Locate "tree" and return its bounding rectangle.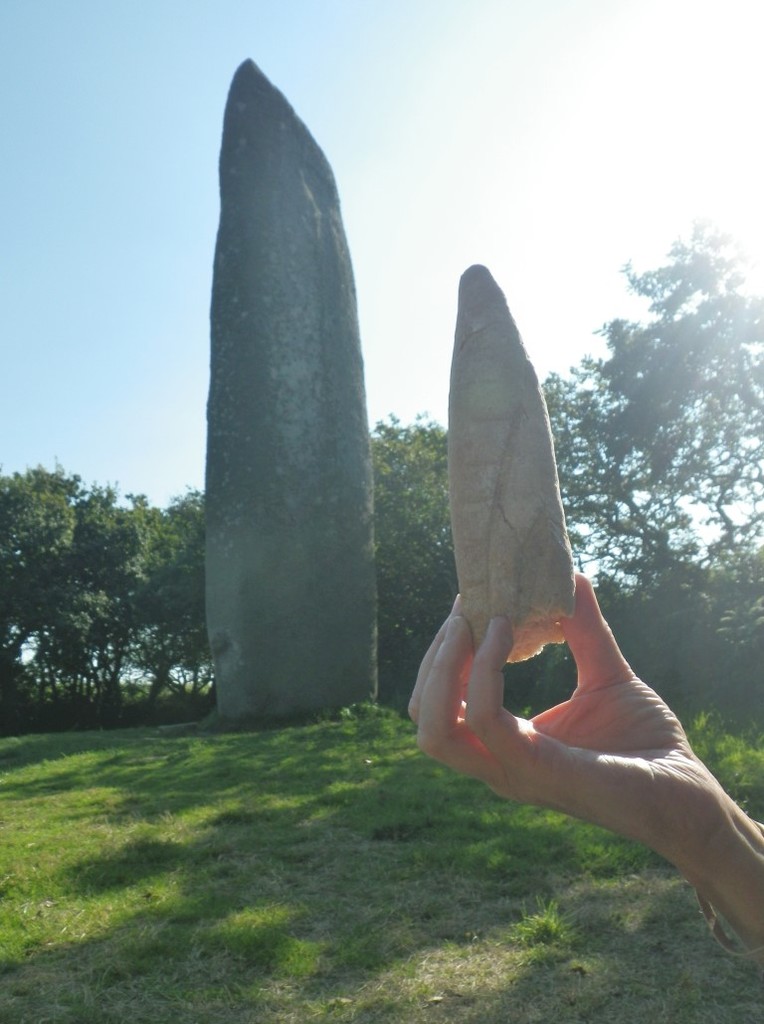
rect(0, 460, 214, 741).
